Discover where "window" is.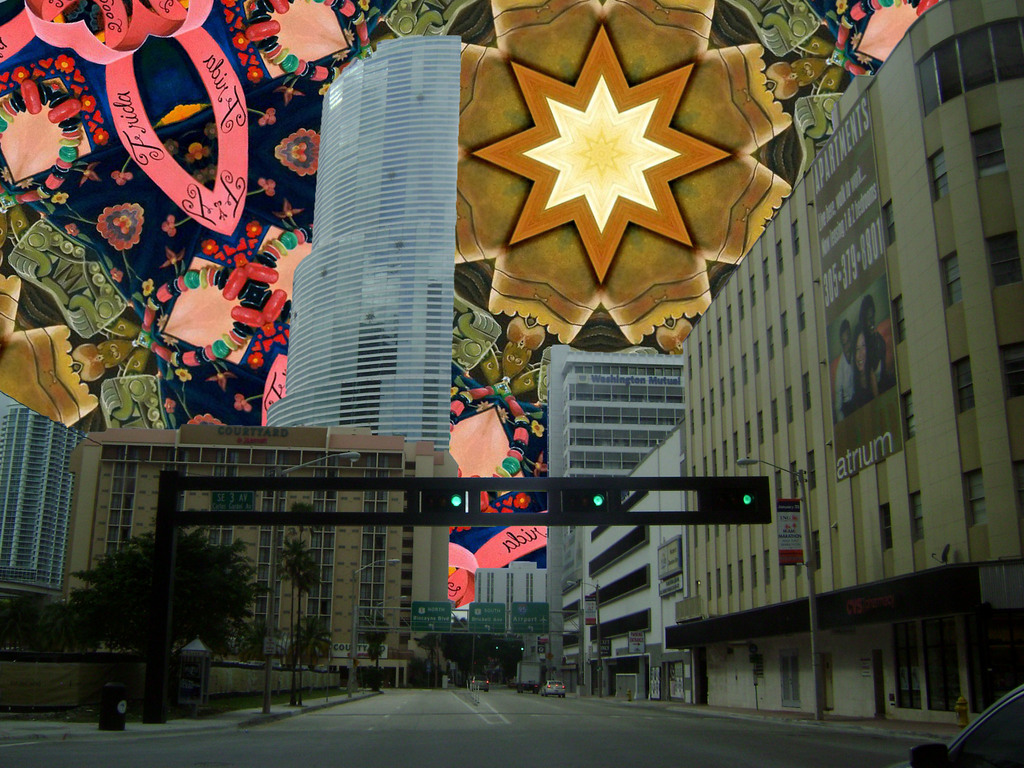
Discovered at select_region(973, 124, 1009, 182).
